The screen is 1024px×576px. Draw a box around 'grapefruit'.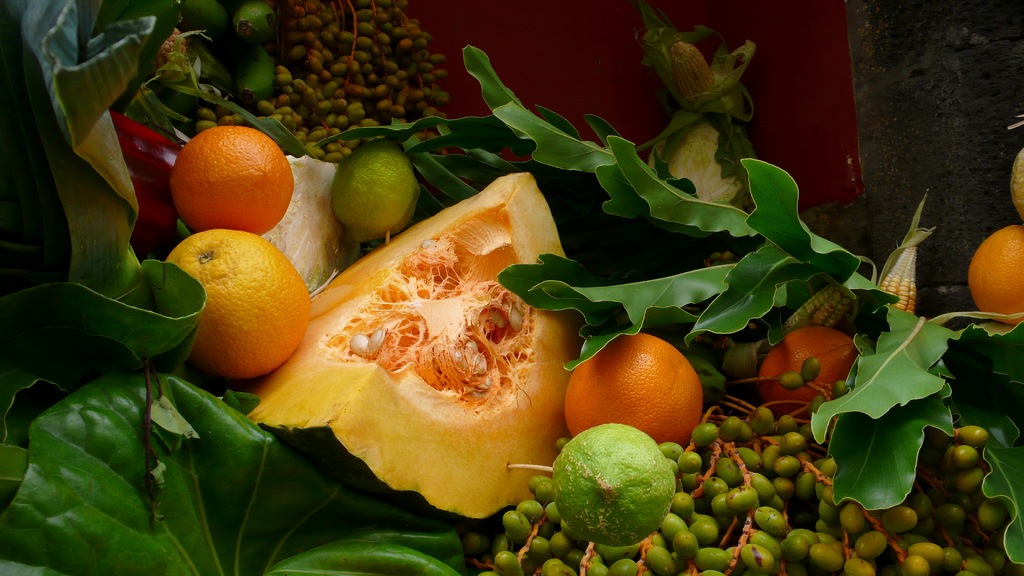
969/223/1023/322.
